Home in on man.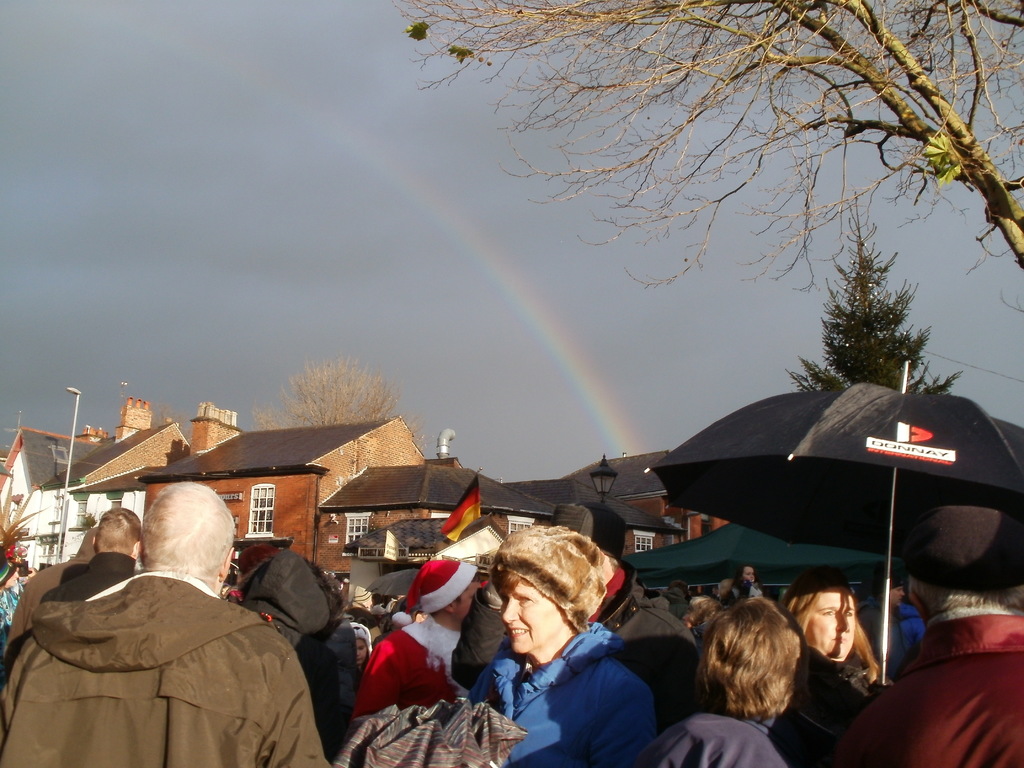
Homed in at <region>31, 506, 146, 617</region>.
